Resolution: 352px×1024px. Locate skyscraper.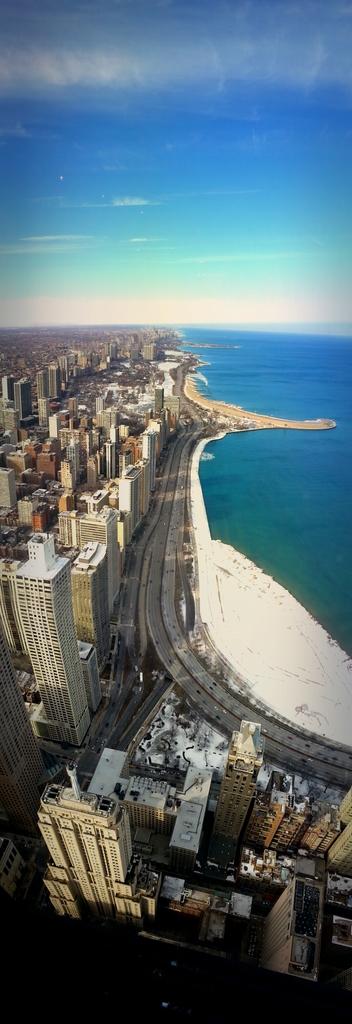
bbox=(2, 518, 112, 781).
